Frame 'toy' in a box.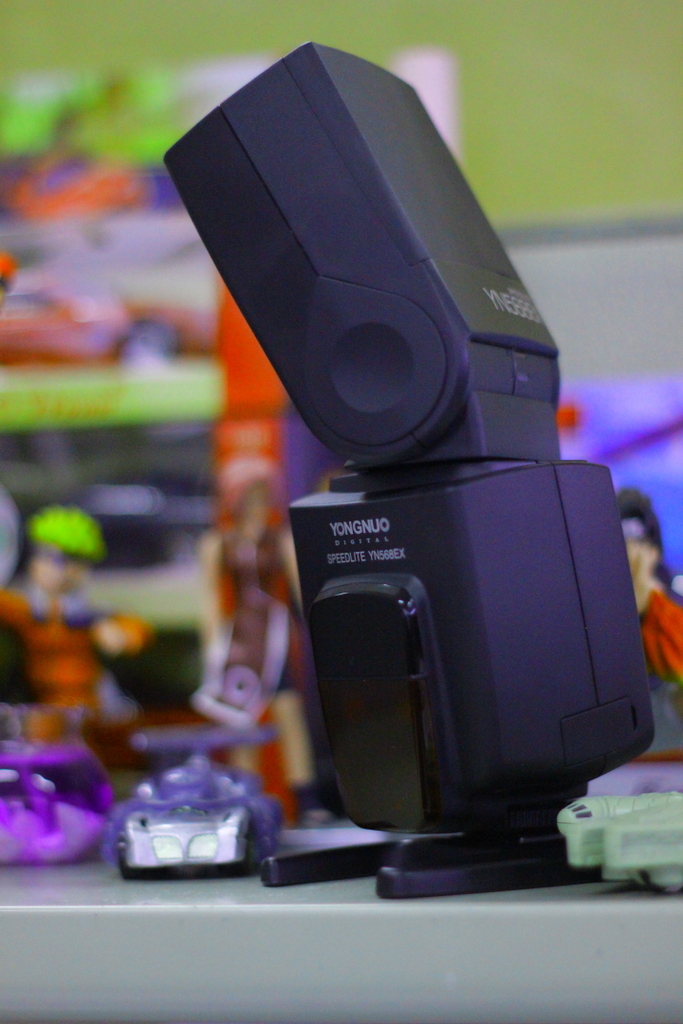
<region>607, 500, 682, 804</region>.
